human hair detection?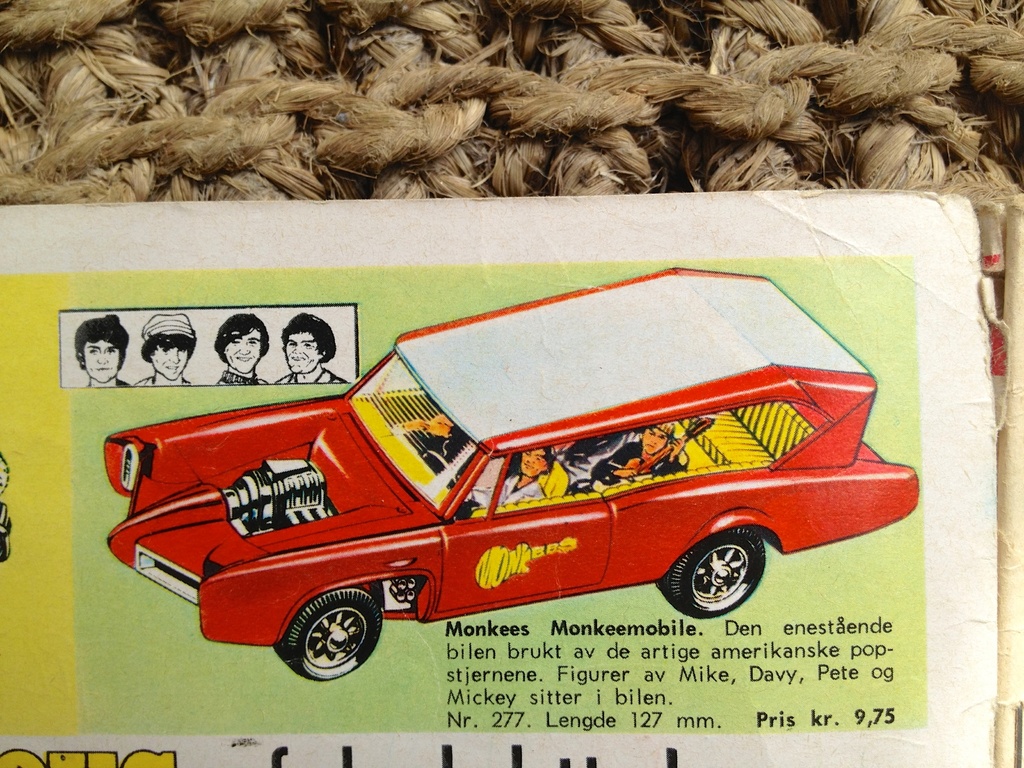
left=286, top=316, right=336, bottom=360
